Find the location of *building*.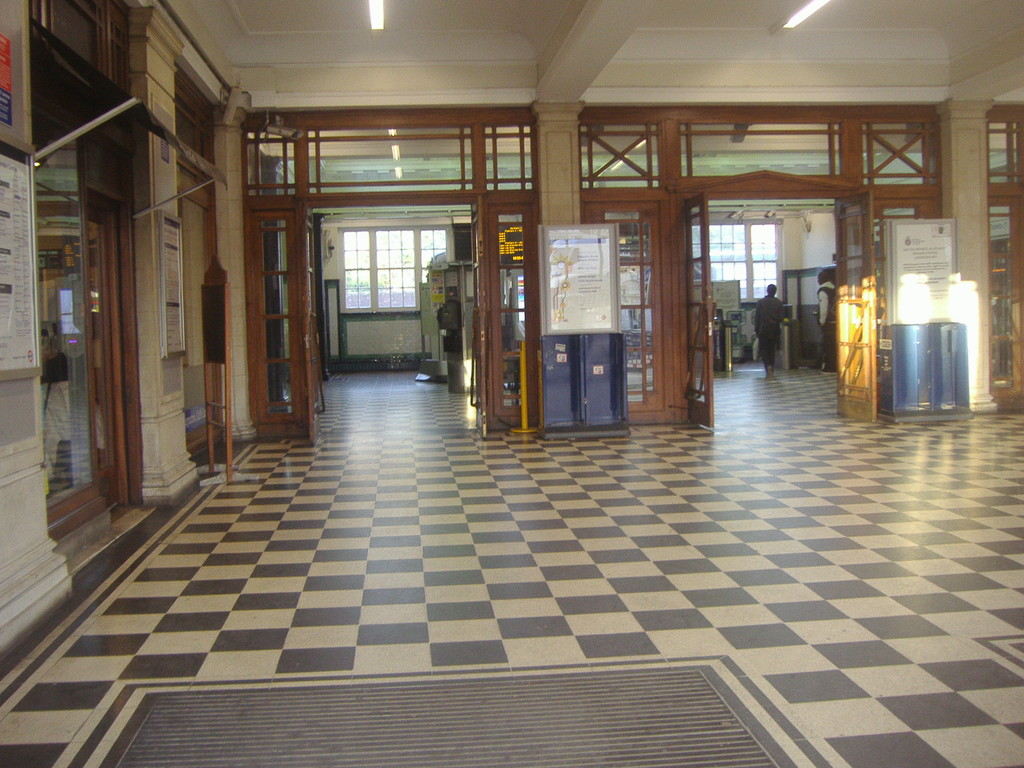
Location: [x1=0, y1=0, x2=1023, y2=767].
